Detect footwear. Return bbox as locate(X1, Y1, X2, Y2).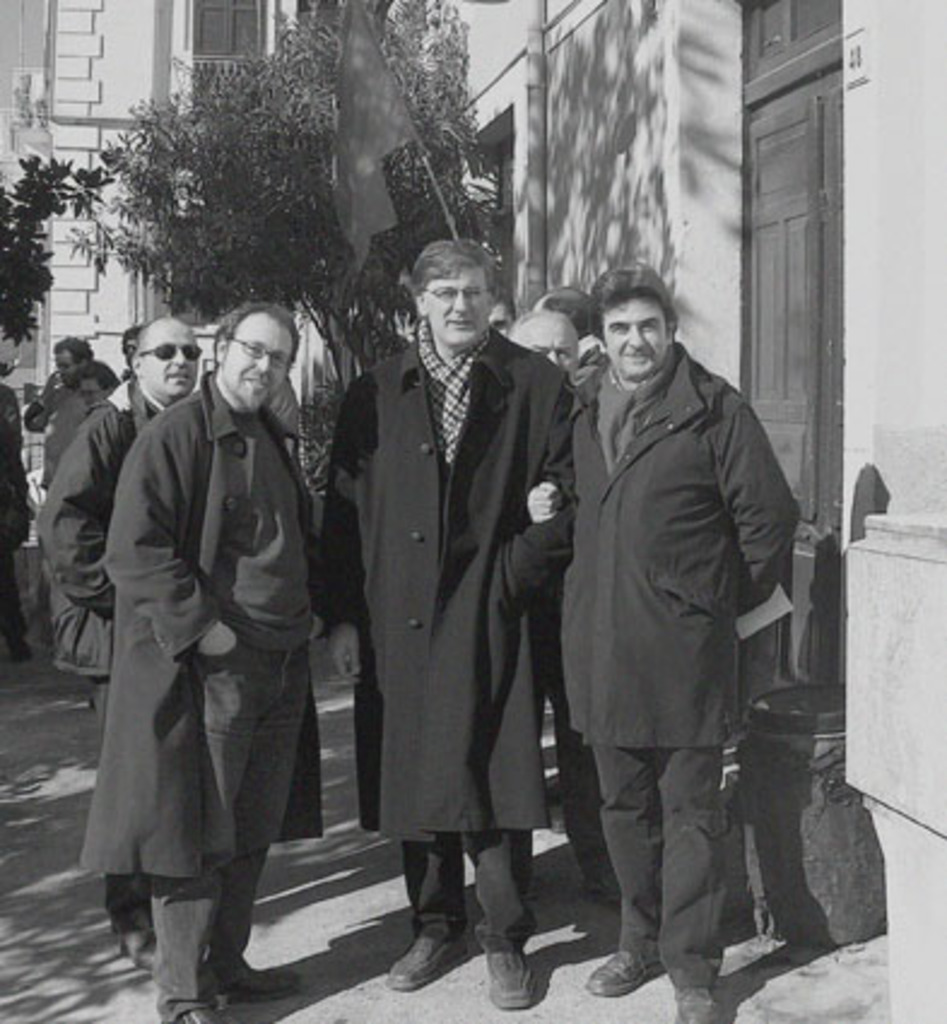
locate(111, 916, 195, 978).
